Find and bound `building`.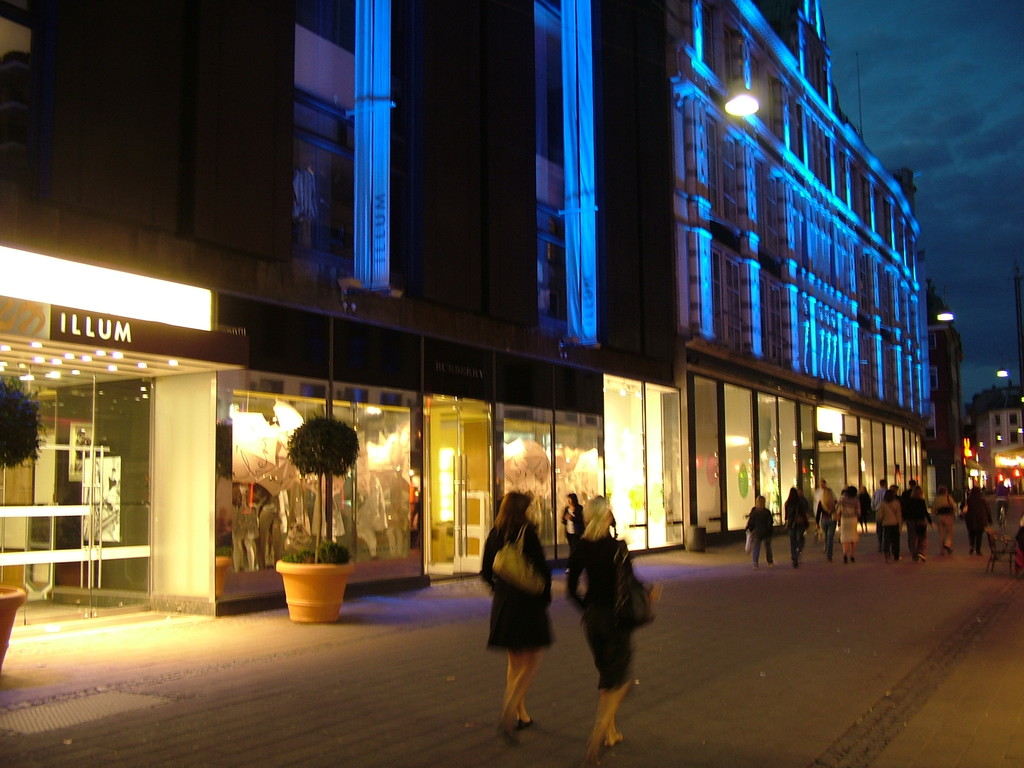
Bound: (0, 0, 691, 630).
